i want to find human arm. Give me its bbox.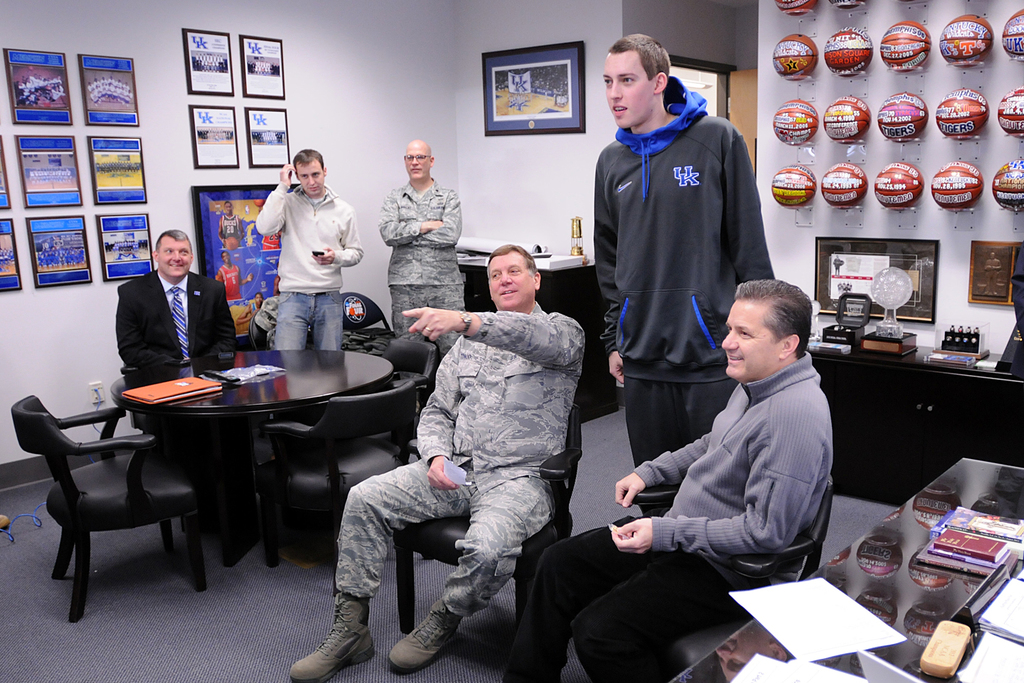
{"x1": 614, "y1": 430, "x2": 711, "y2": 507}.
